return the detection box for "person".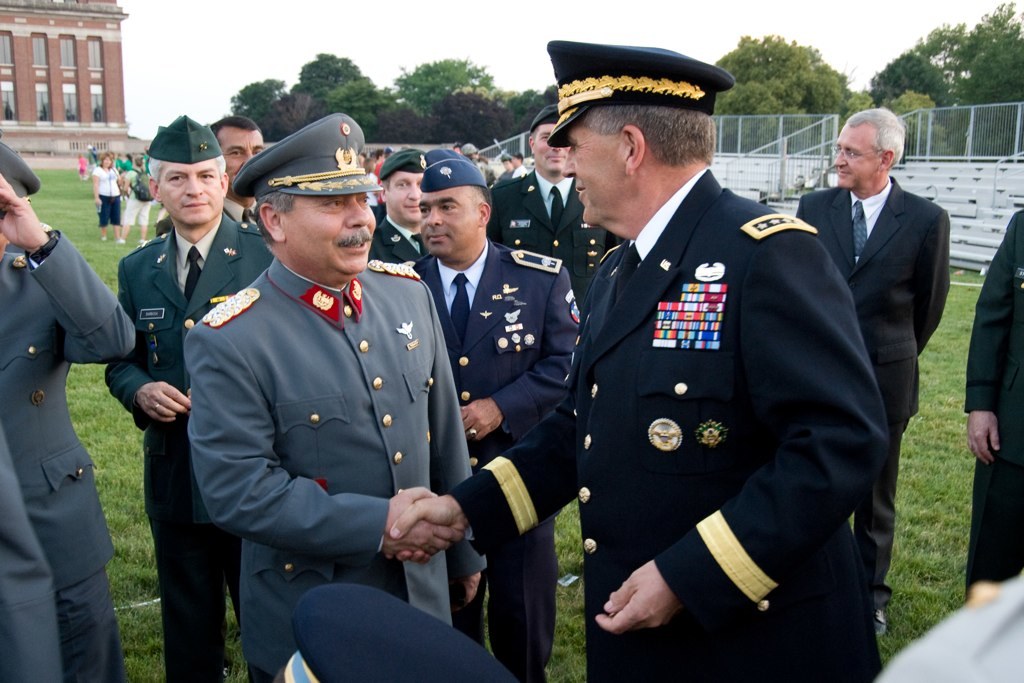
bbox(103, 112, 276, 682).
